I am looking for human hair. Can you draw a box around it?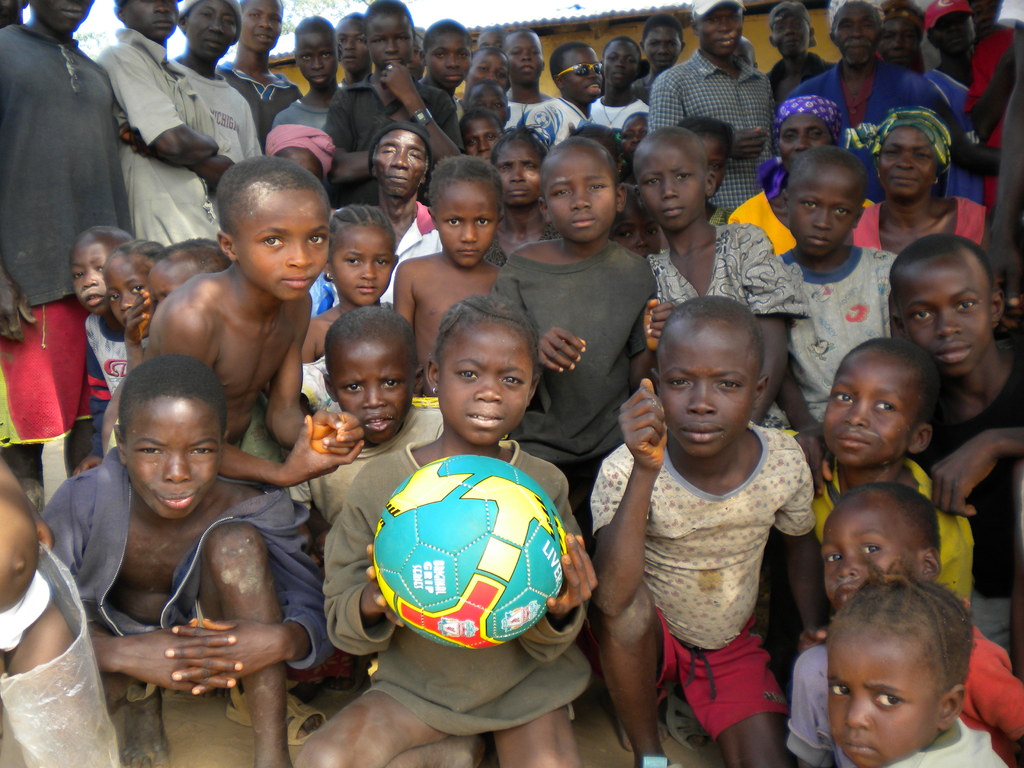
Sure, the bounding box is locate(846, 477, 947, 550).
